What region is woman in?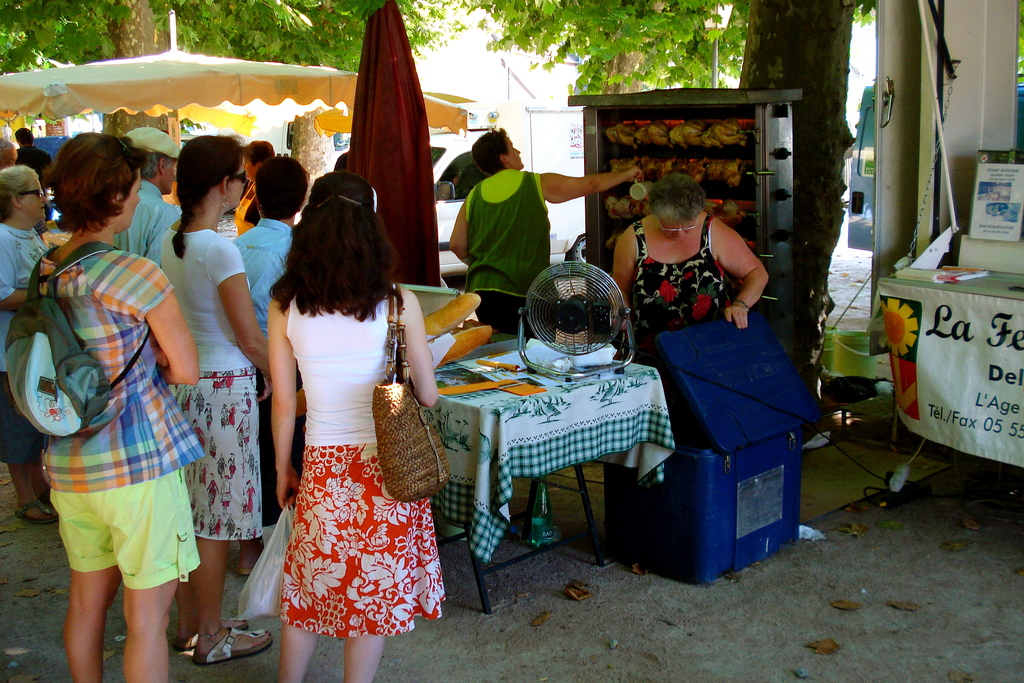
[255,168,446,682].
